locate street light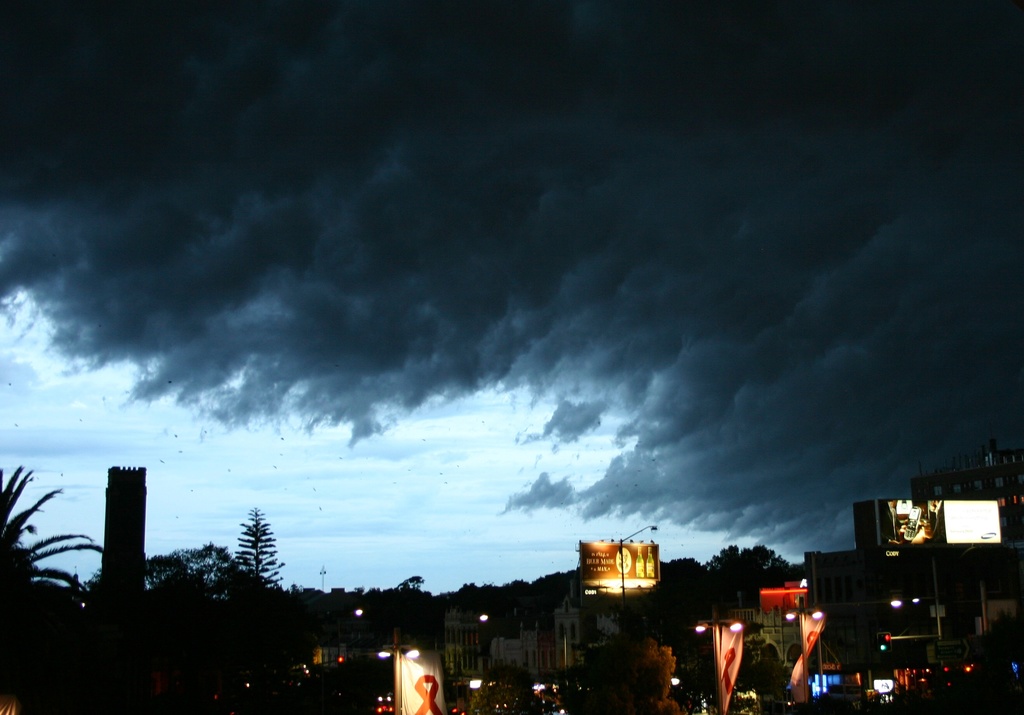
616,517,658,612
